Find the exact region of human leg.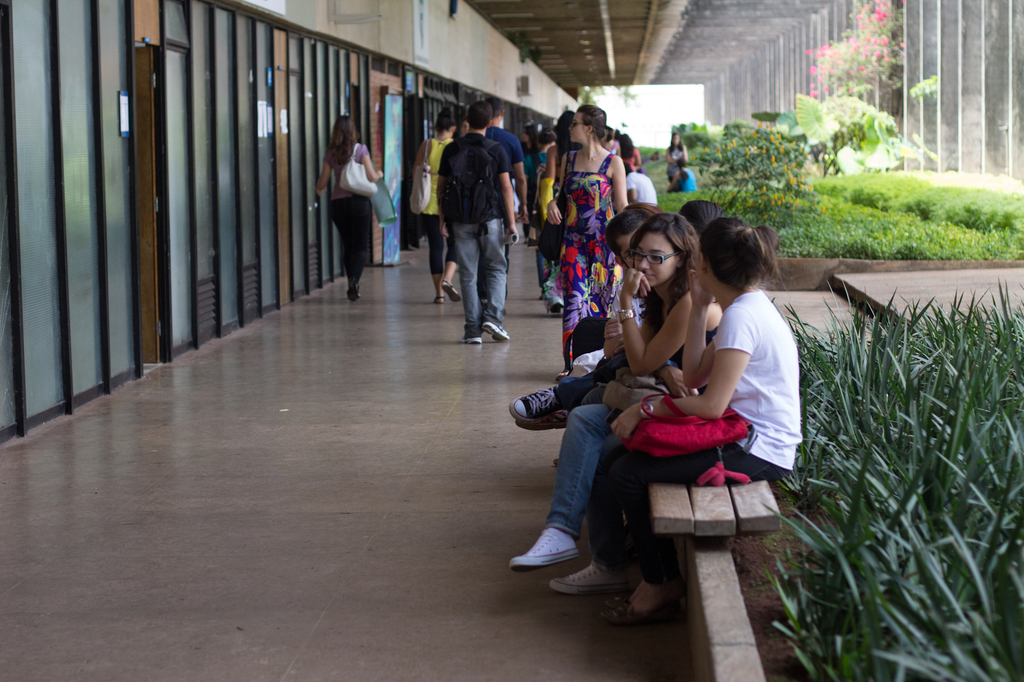
Exact region: [455,227,484,342].
